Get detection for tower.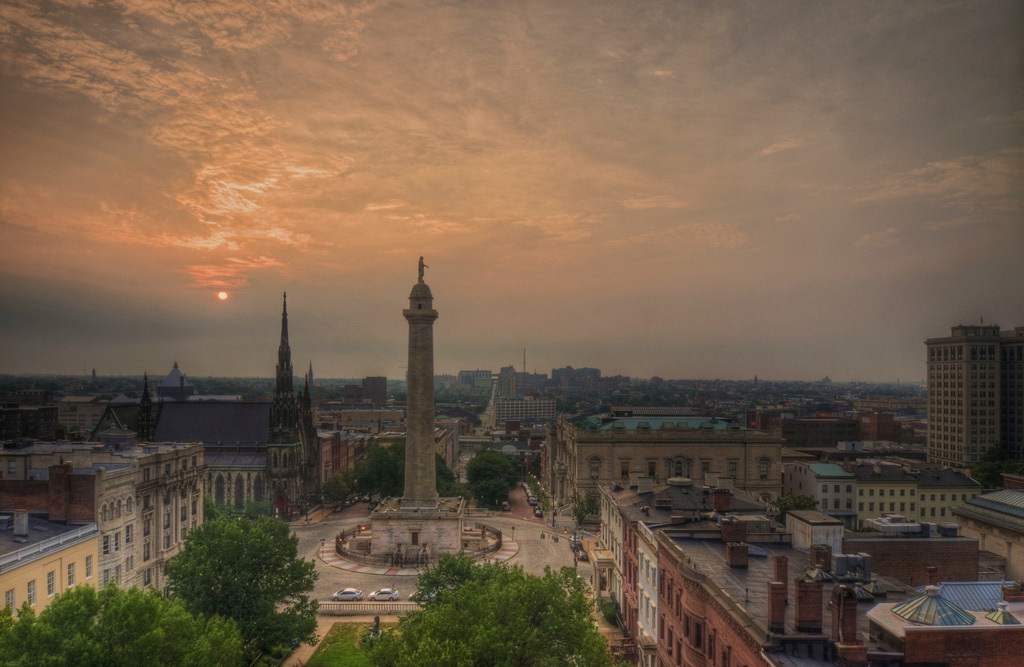
Detection: pyautogui.locateOnScreen(927, 306, 1015, 482).
